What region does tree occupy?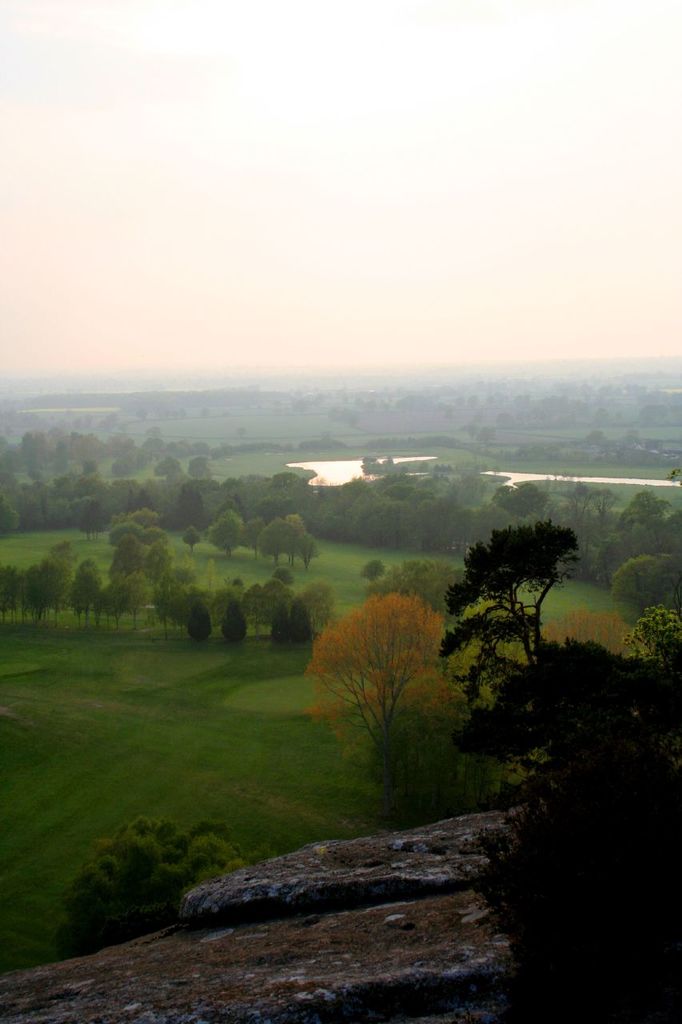
{"left": 284, "top": 591, "right": 453, "bottom": 737}.
